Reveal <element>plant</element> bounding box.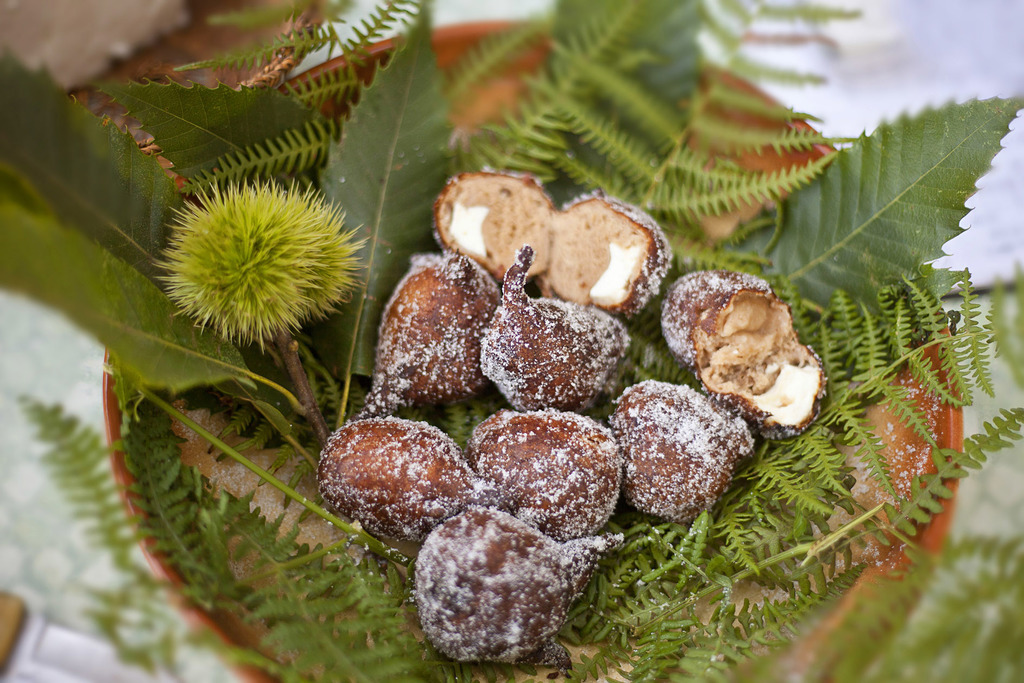
Revealed: rect(0, 0, 1023, 682).
